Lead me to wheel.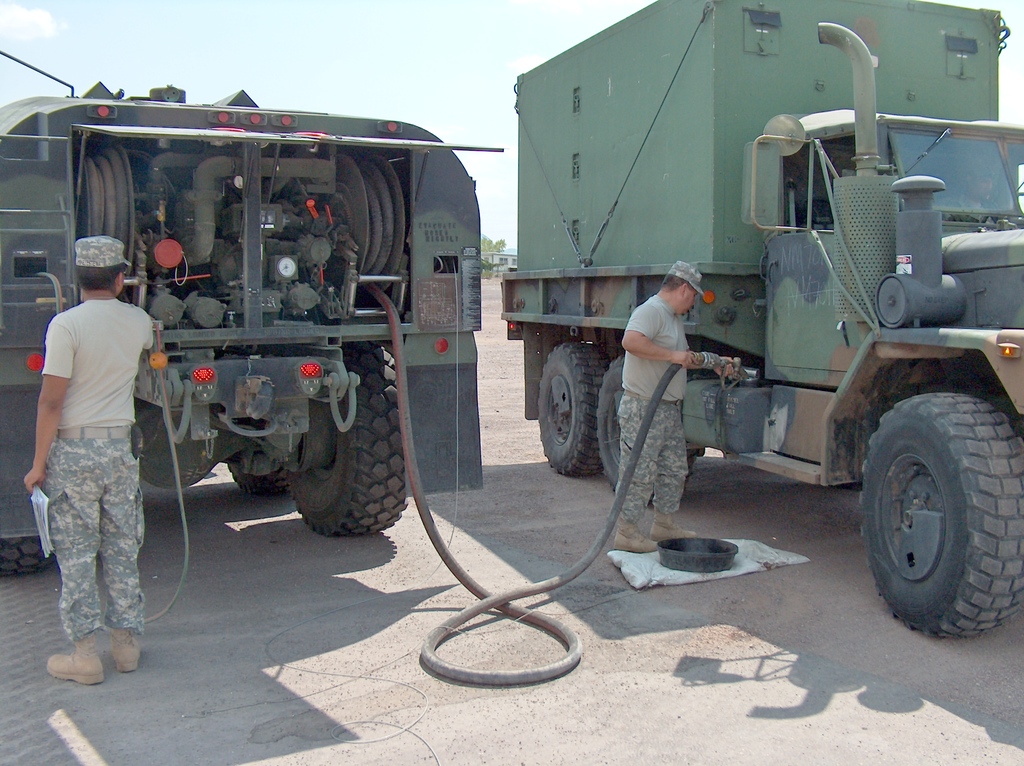
Lead to (538,342,612,477).
